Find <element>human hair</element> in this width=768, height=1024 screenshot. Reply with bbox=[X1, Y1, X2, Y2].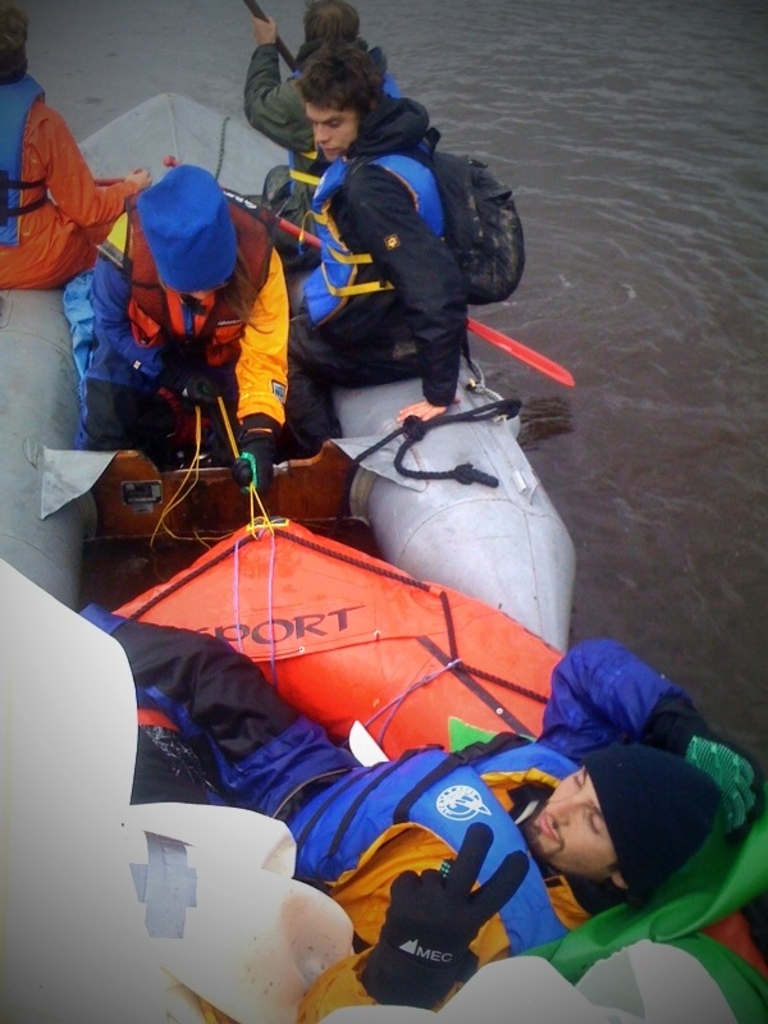
bbox=[305, 0, 364, 38].
